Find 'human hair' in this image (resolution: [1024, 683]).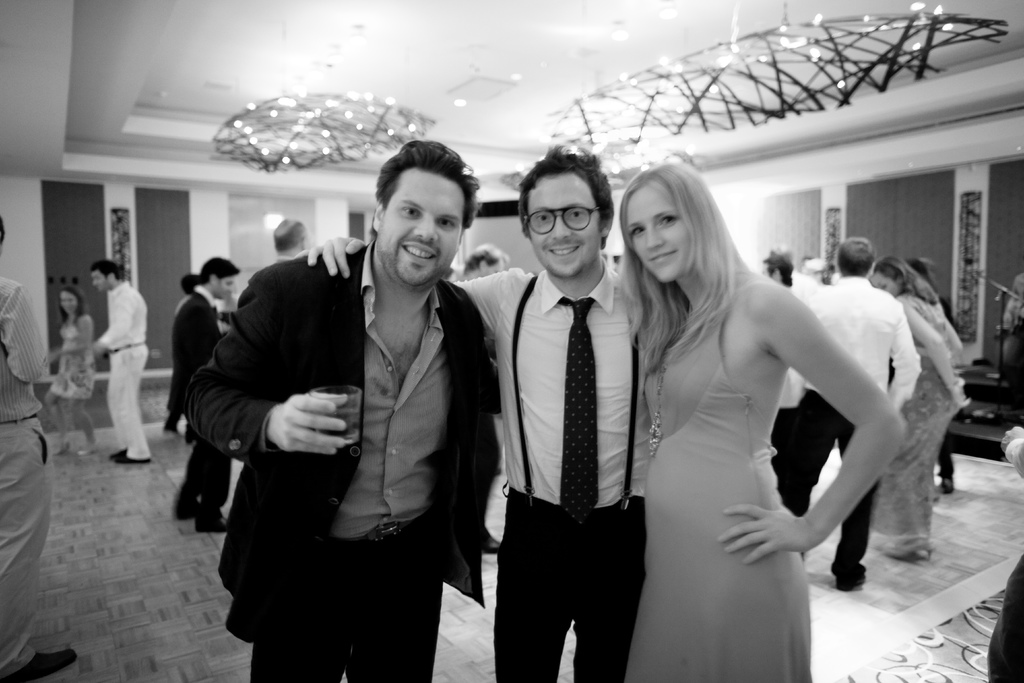
(273, 219, 307, 254).
